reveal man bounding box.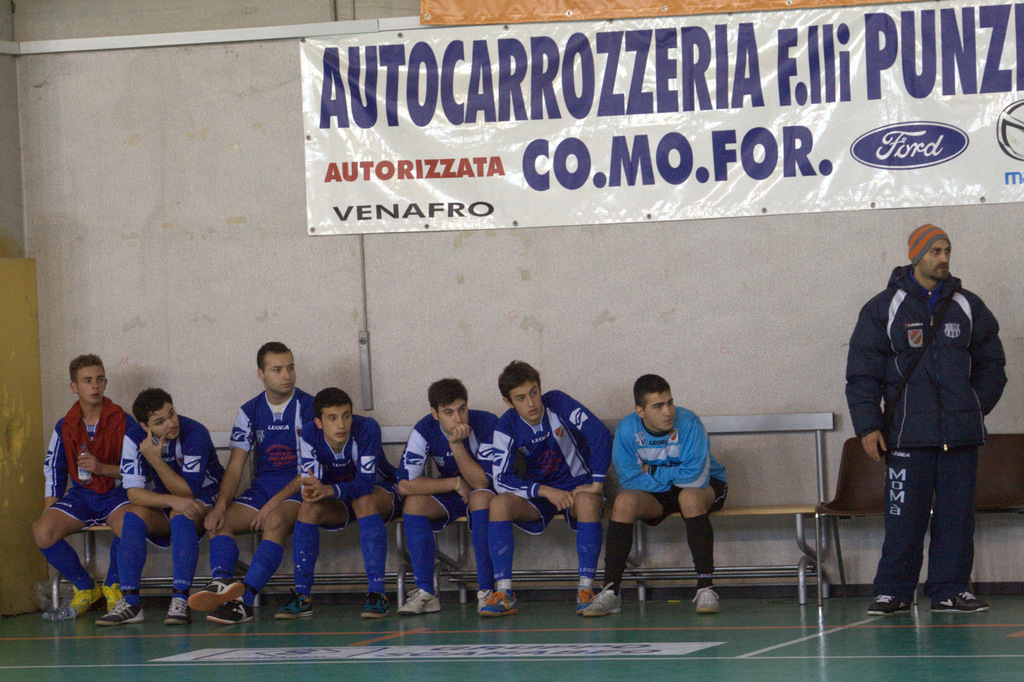
Revealed: 482:358:613:614.
